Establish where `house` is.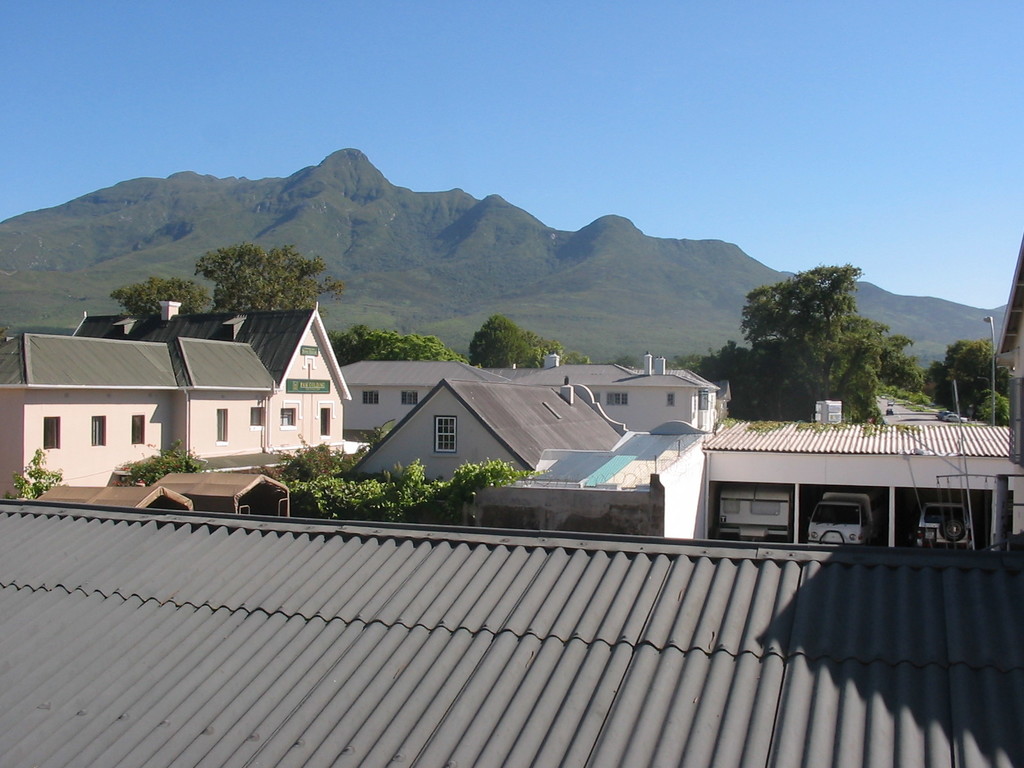
Established at rect(690, 403, 1023, 549).
